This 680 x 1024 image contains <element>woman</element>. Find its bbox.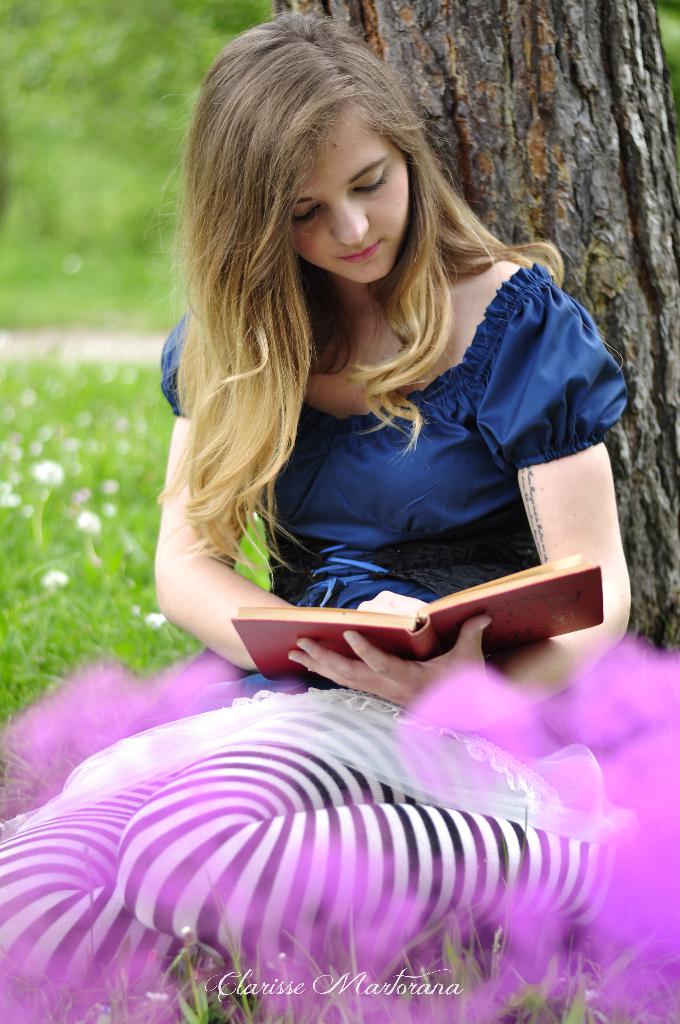
pyautogui.locateOnScreen(149, 32, 605, 651).
